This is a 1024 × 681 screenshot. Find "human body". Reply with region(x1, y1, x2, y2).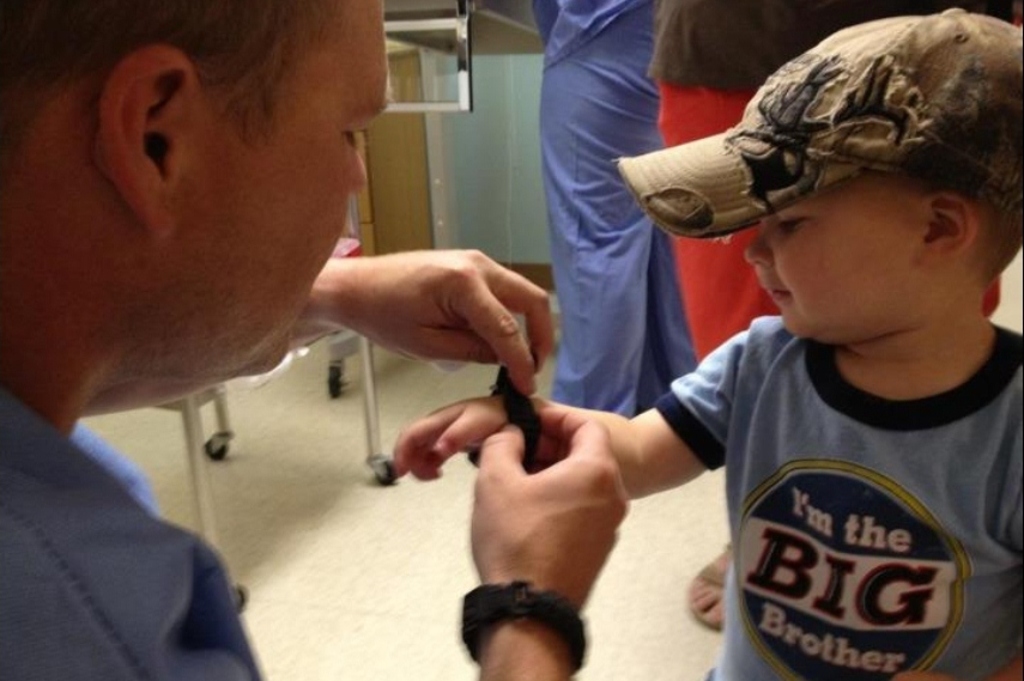
region(447, 43, 1012, 677).
